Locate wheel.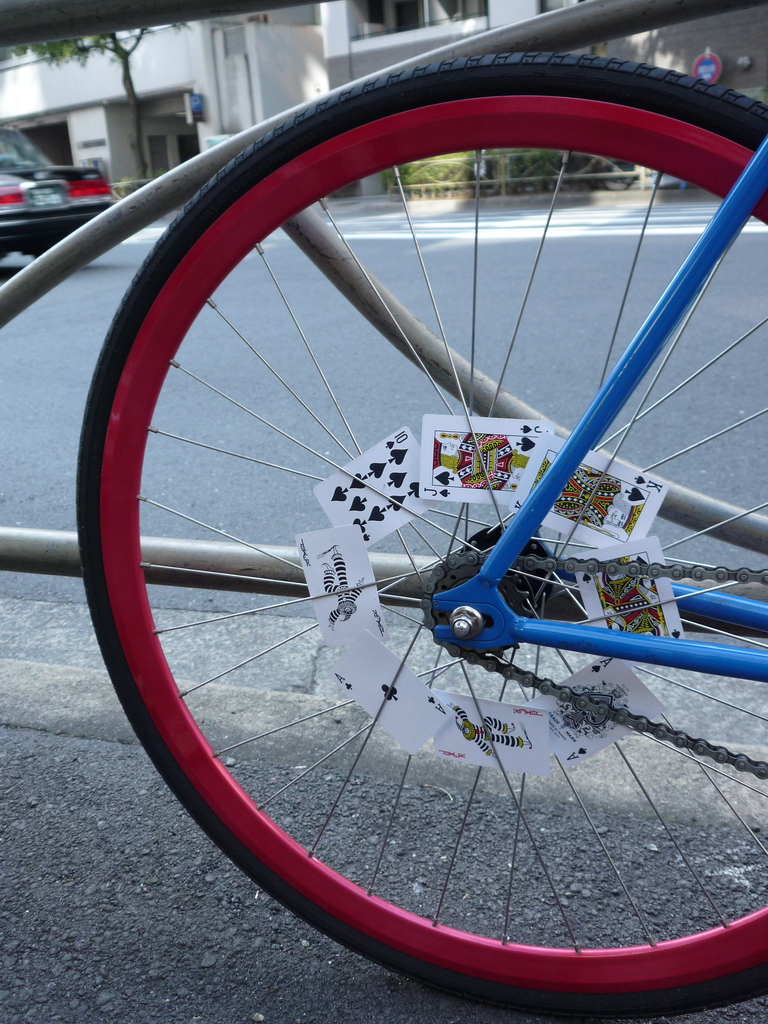
Bounding box: [72,46,767,1023].
